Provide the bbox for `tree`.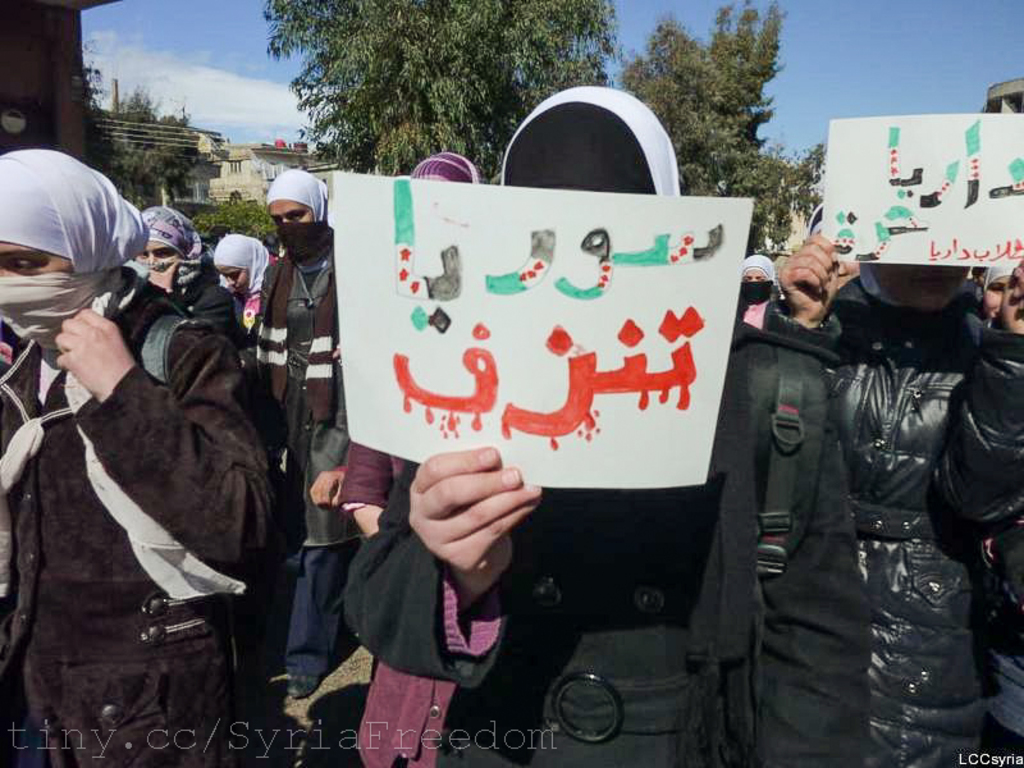
box(86, 84, 207, 215).
